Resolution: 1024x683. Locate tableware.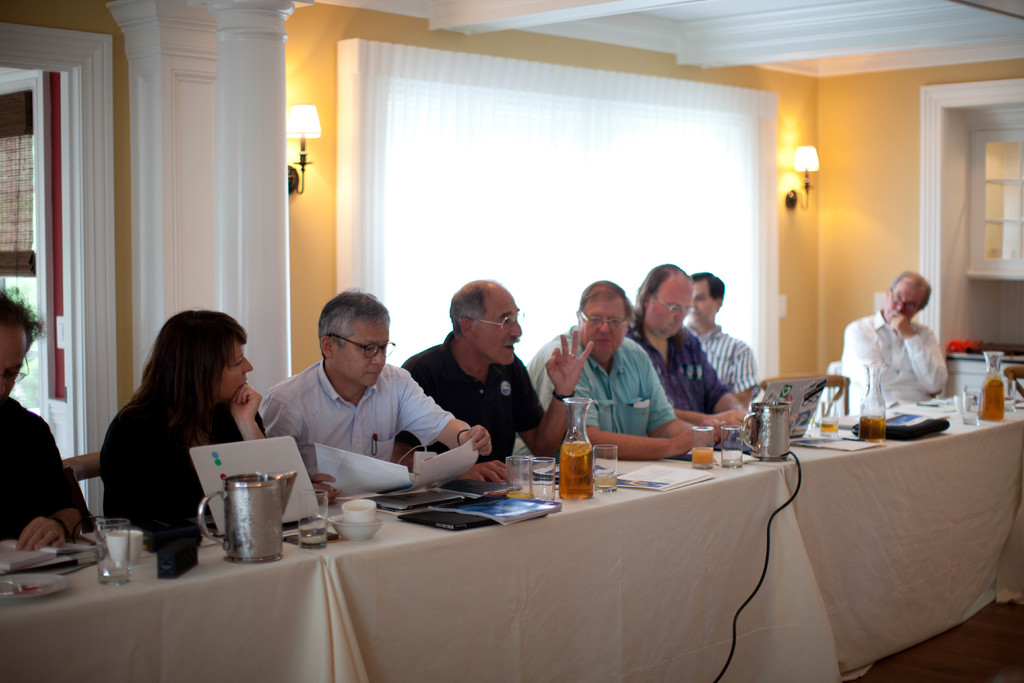
(979, 355, 1005, 419).
